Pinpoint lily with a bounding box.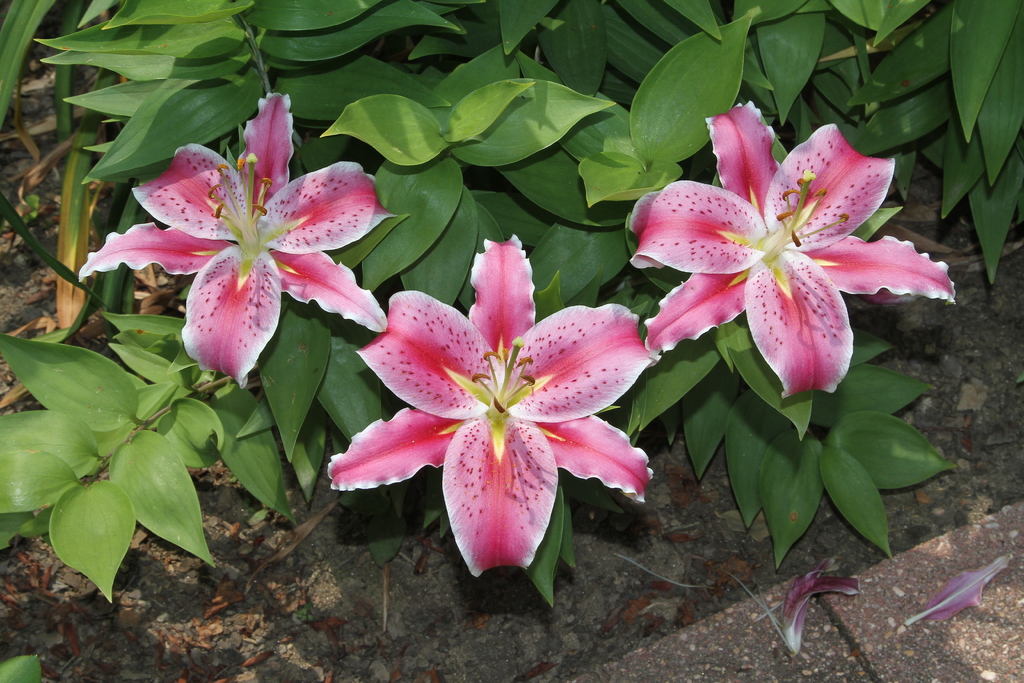
bbox(326, 231, 664, 580).
